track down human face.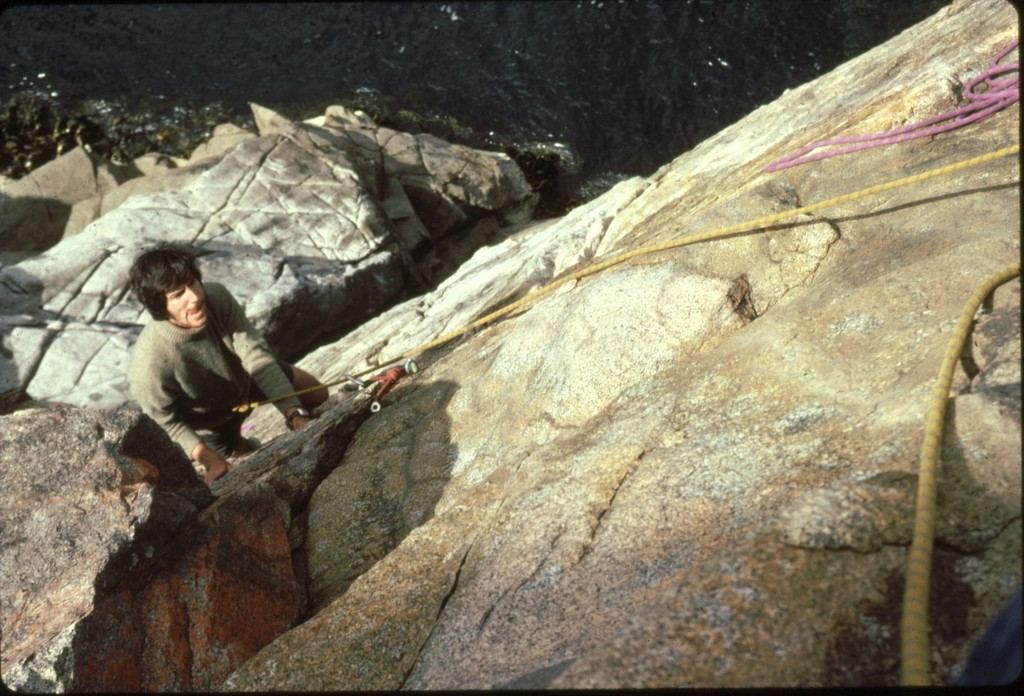
Tracked to Rect(172, 277, 205, 327).
